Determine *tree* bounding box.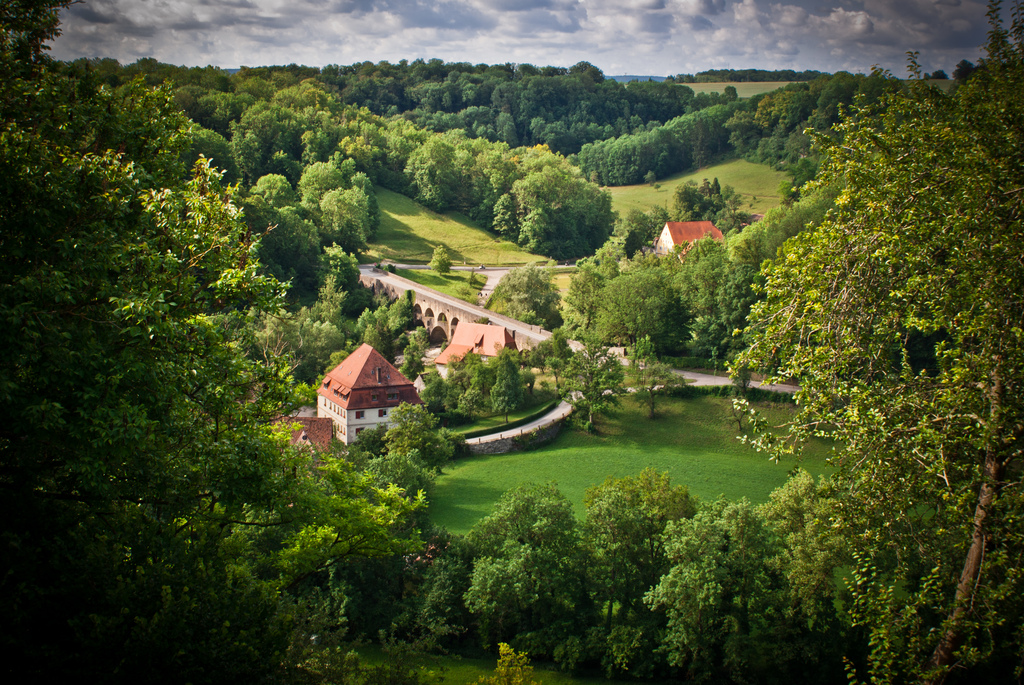
Determined: 527:328:586:384.
